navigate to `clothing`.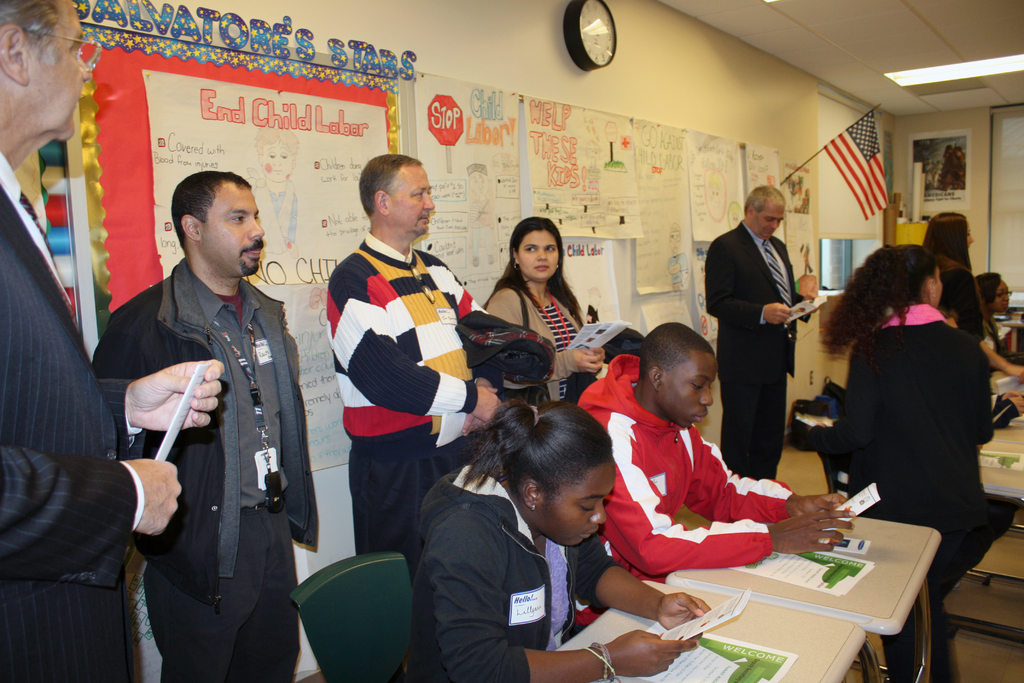
Navigation target: (481, 284, 594, 406).
